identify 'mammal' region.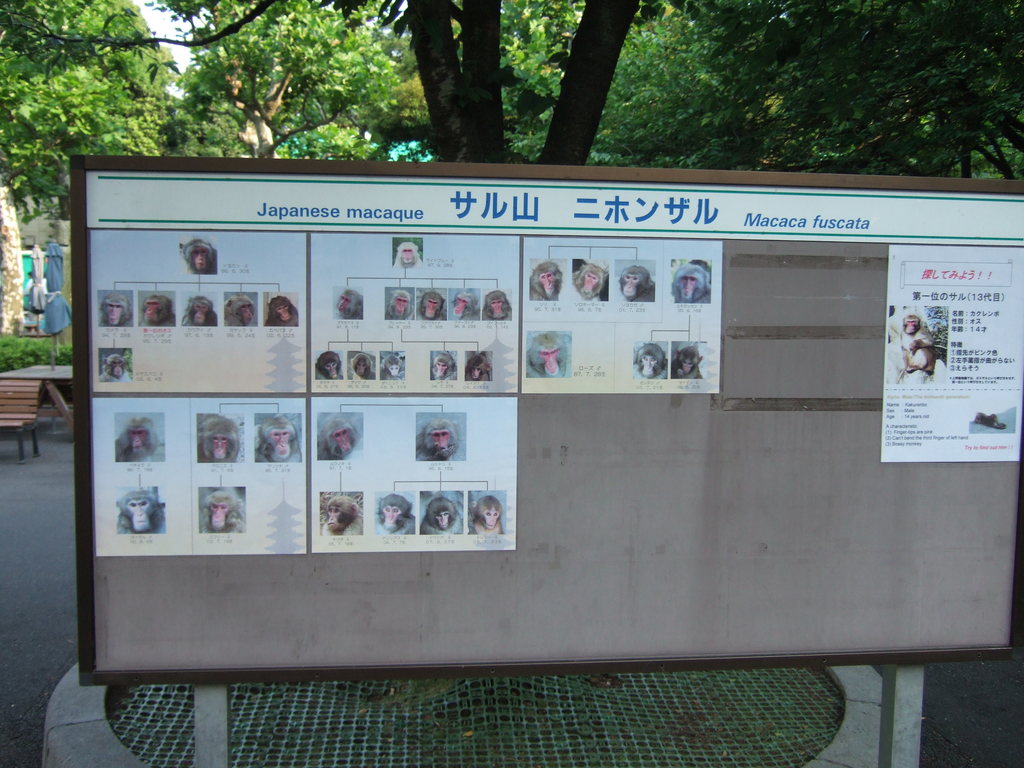
Region: [x1=112, y1=492, x2=161, y2=534].
